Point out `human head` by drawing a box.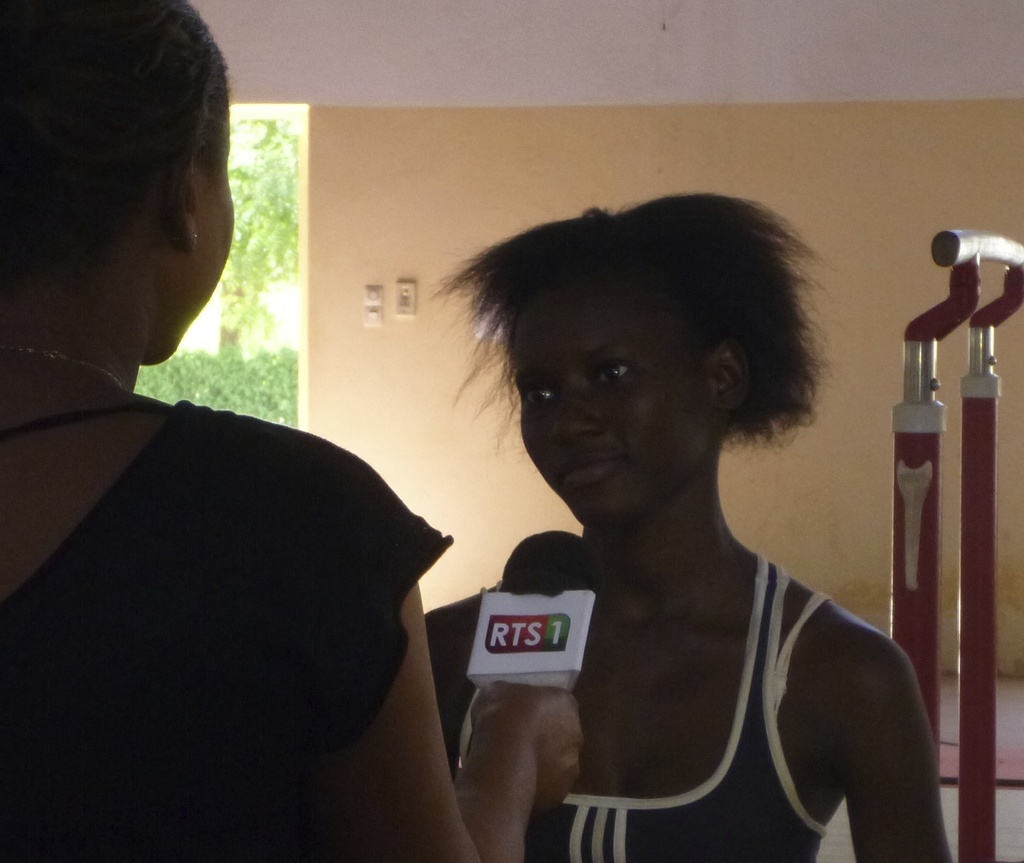
box(419, 189, 846, 533).
